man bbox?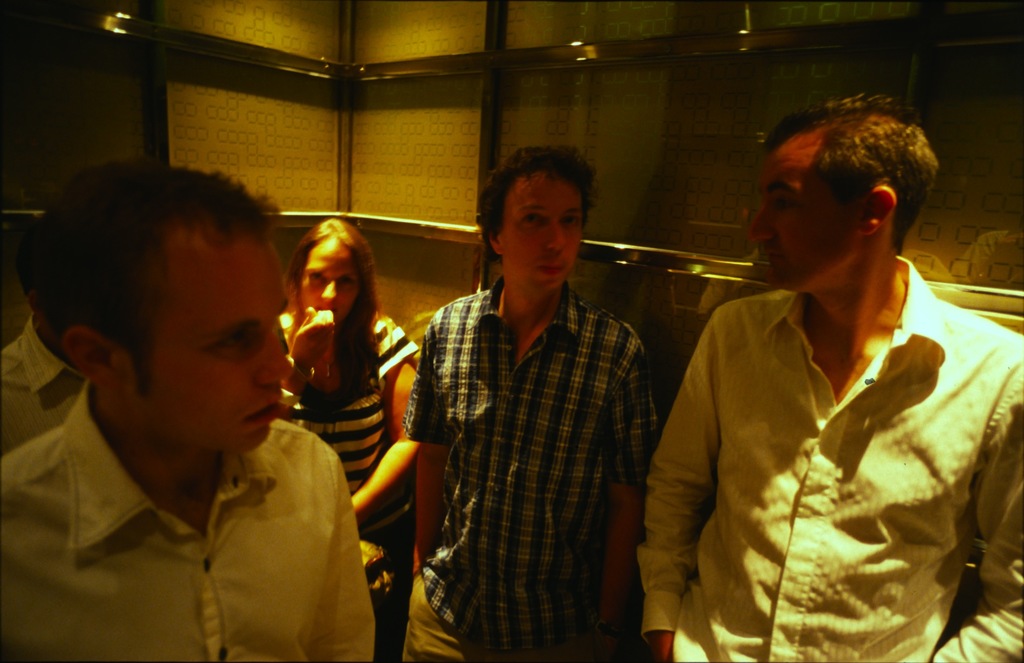
region(400, 136, 666, 651)
